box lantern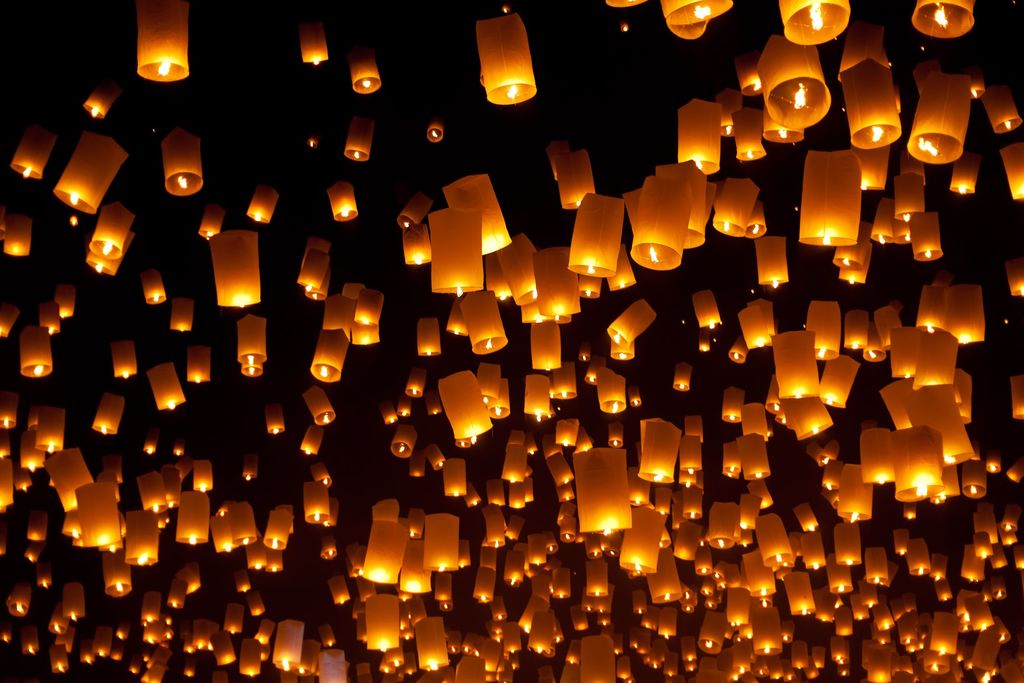
147:360:188:410
